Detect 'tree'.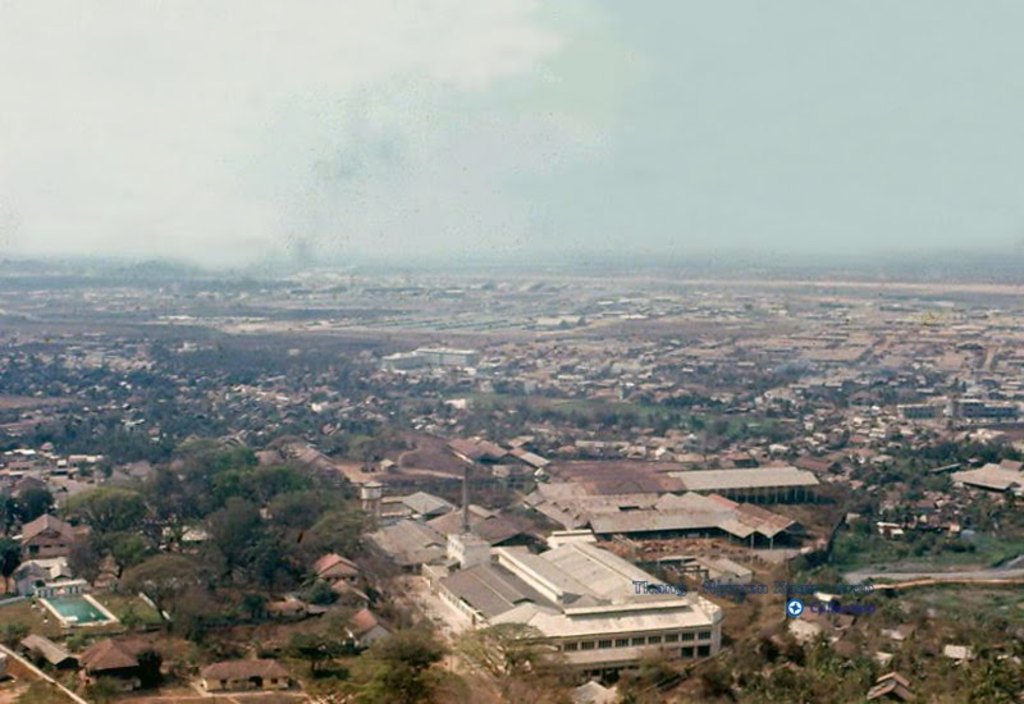
Detected at {"x1": 0, "y1": 494, "x2": 9, "y2": 530}.
